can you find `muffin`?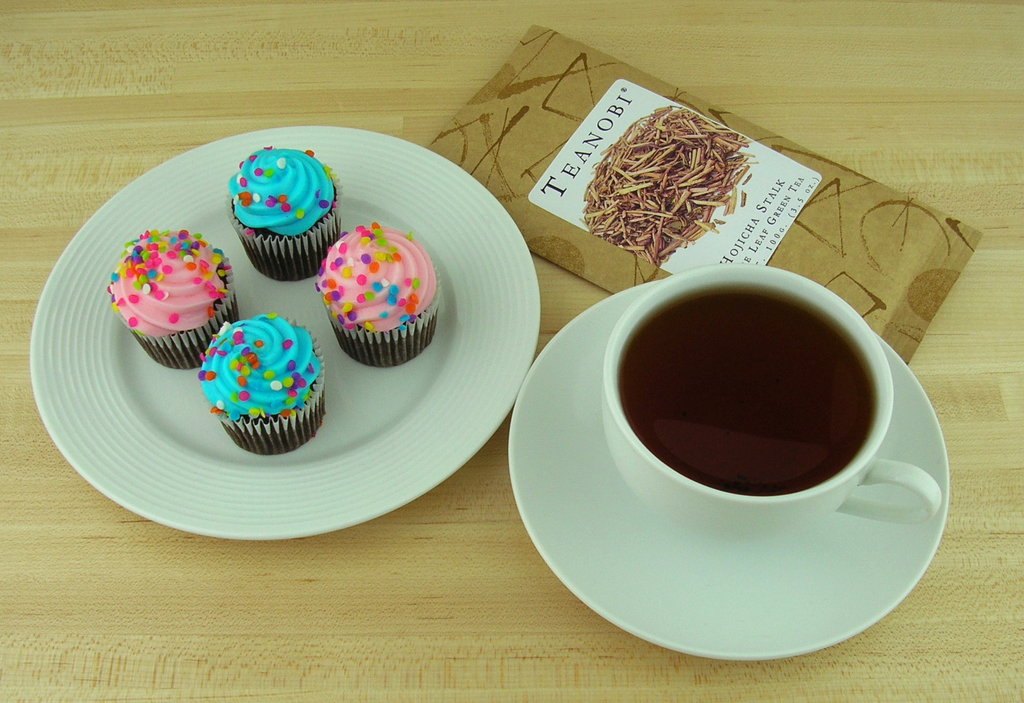
Yes, bounding box: {"x1": 319, "y1": 226, "x2": 443, "y2": 366}.
